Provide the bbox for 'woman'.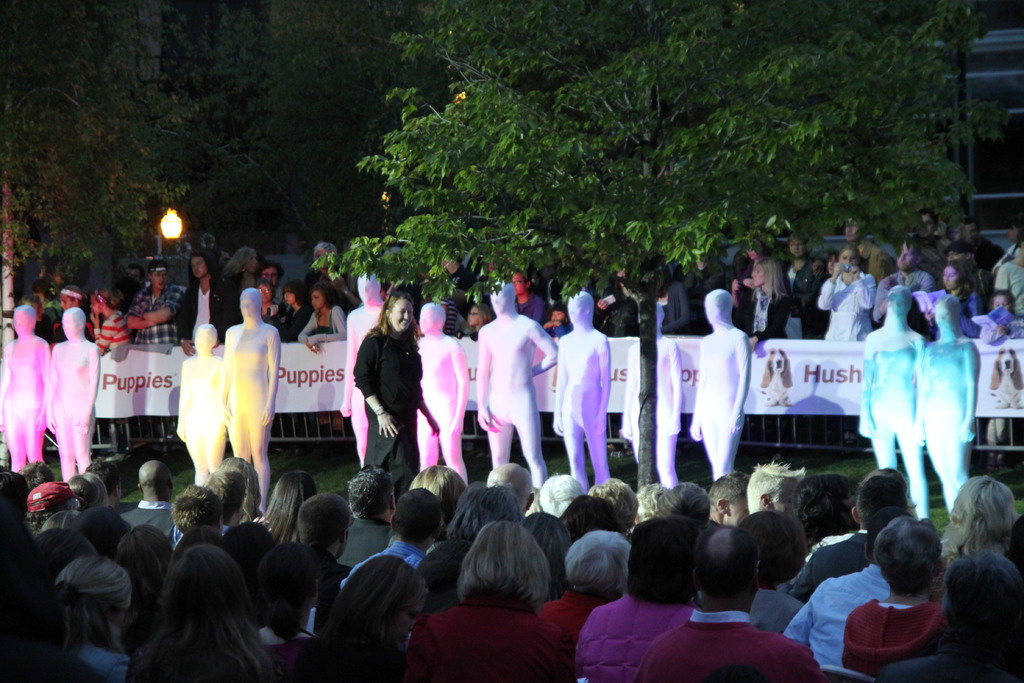
BBox(252, 468, 323, 547).
